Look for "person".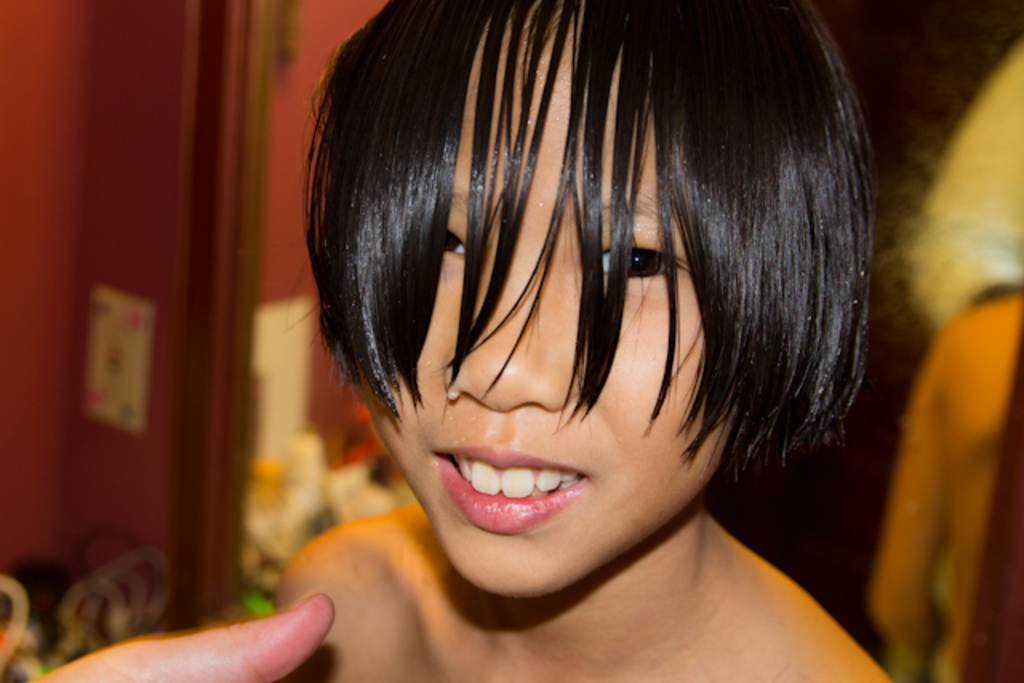
Found: bbox=[272, 0, 888, 681].
